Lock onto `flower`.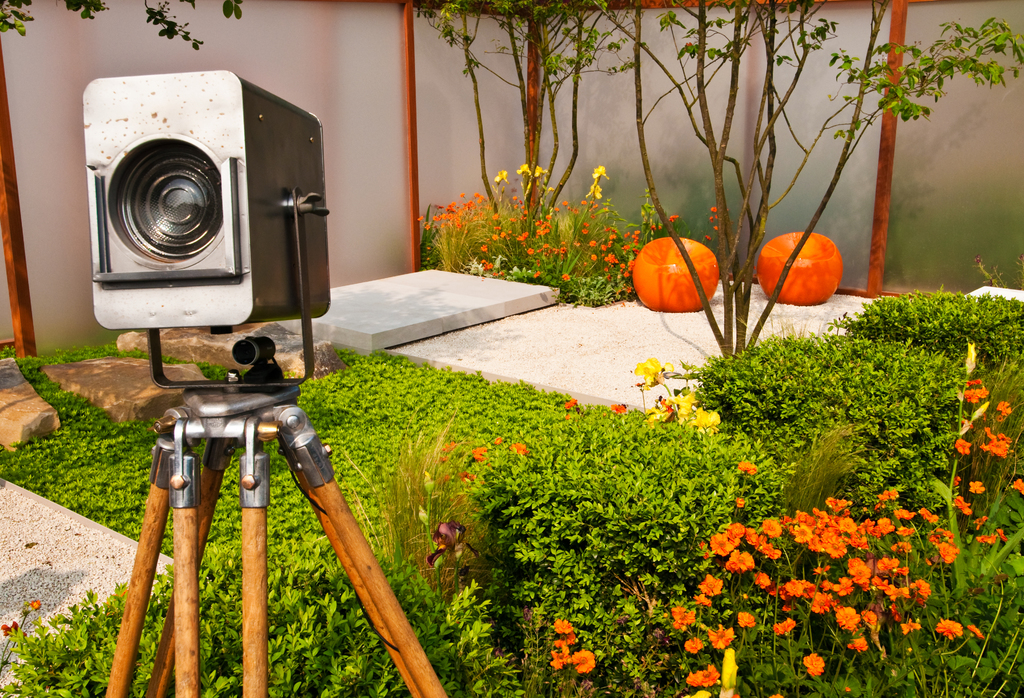
Locked: {"left": 708, "top": 207, "right": 715, "bottom": 216}.
